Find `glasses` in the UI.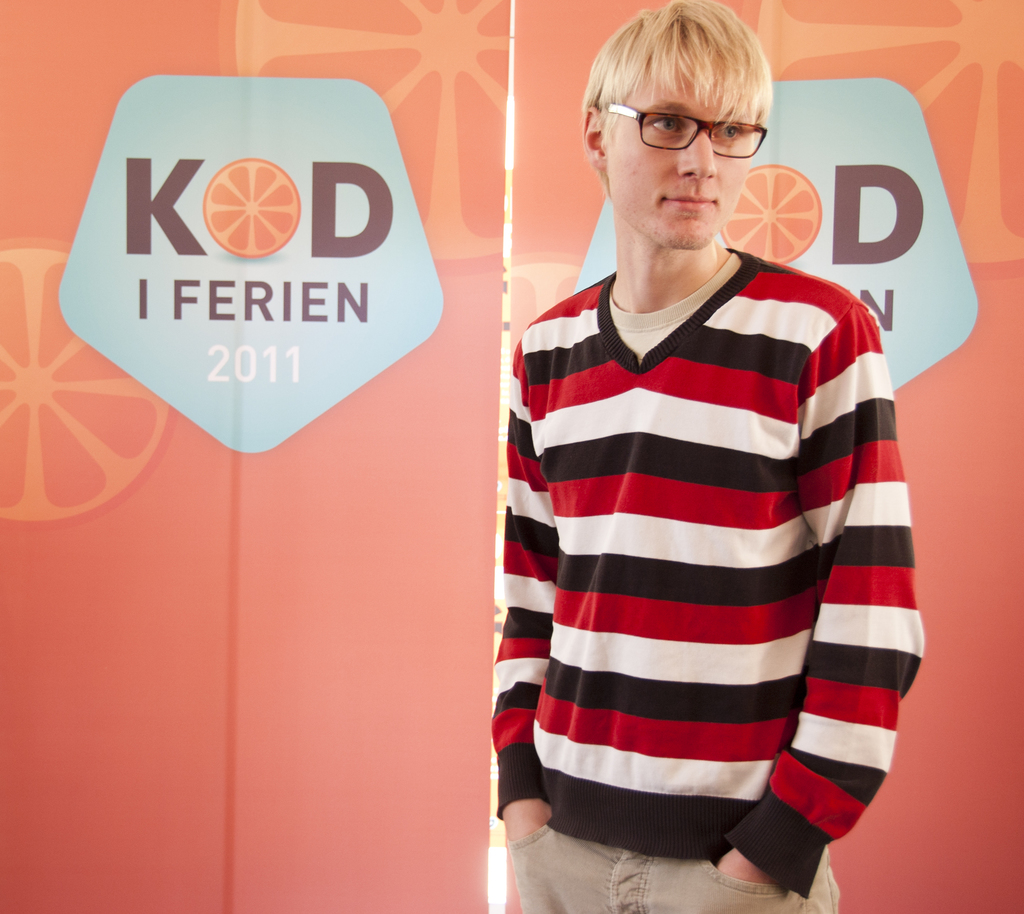
UI element at <region>602, 98, 769, 163</region>.
